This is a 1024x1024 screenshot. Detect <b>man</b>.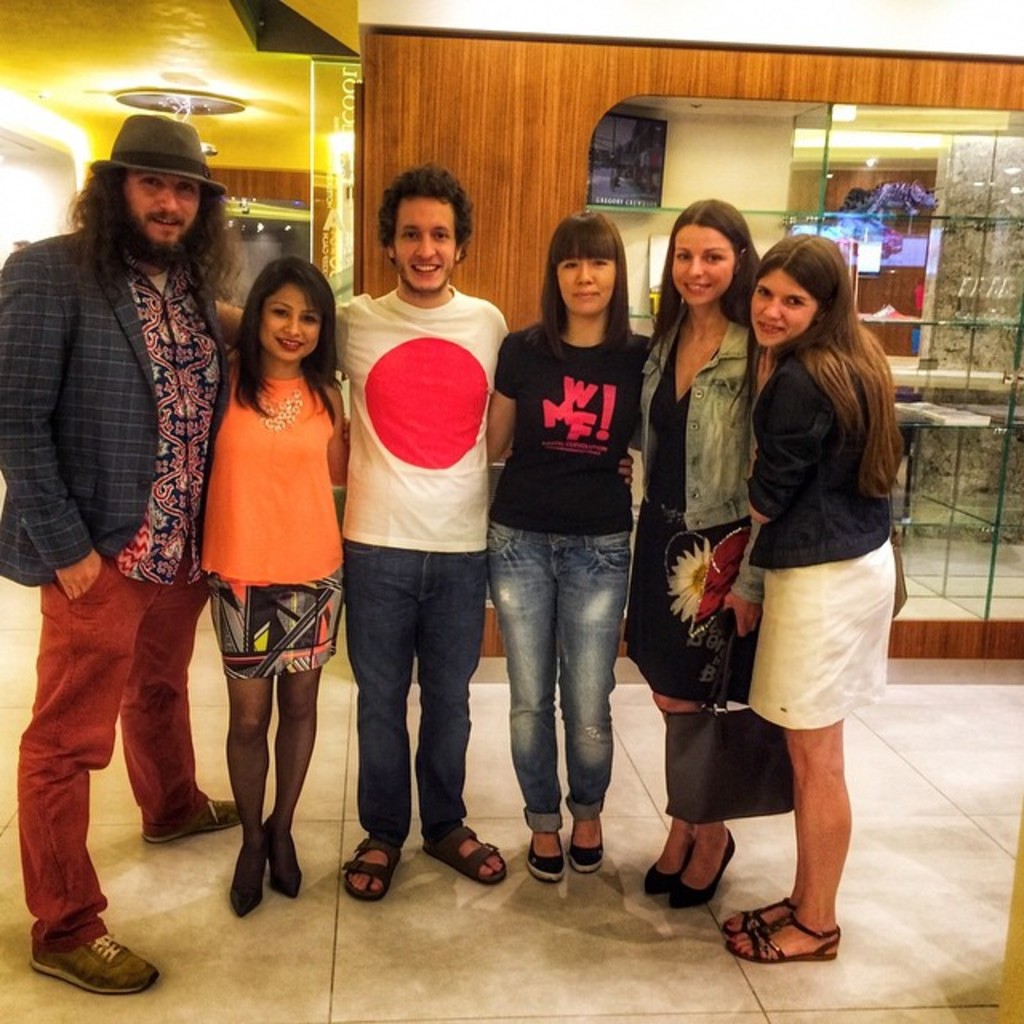
select_region(210, 168, 525, 930).
